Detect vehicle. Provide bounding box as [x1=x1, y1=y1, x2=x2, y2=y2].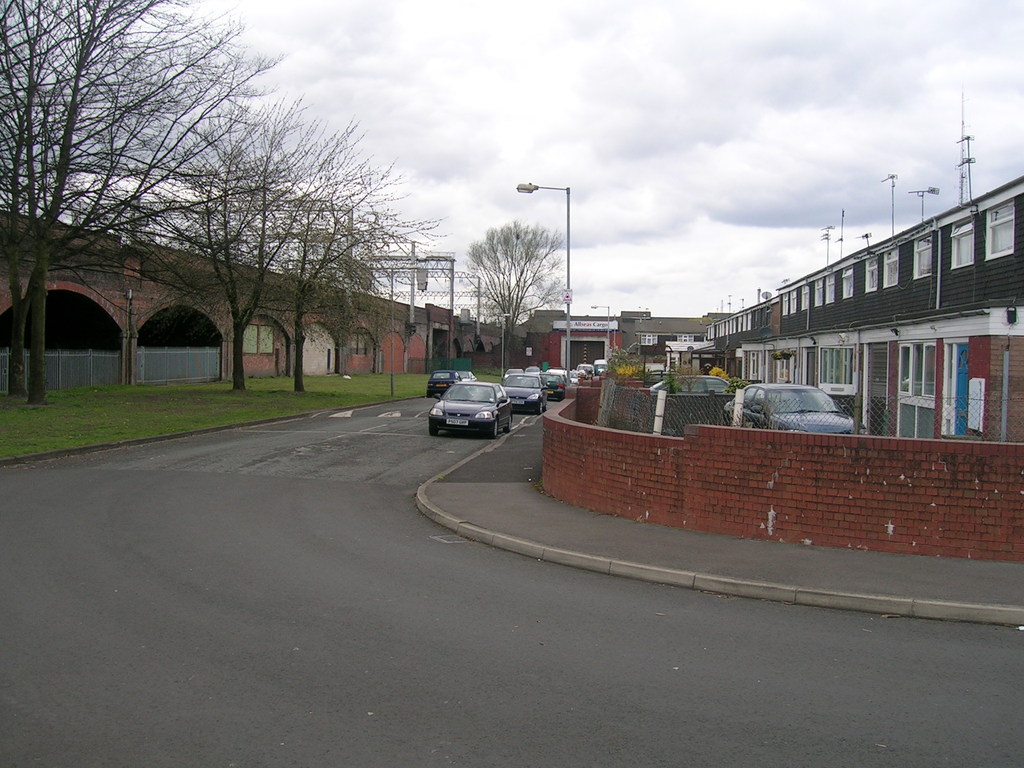
[x1=590, y1=358, x2=606, y2=373].
